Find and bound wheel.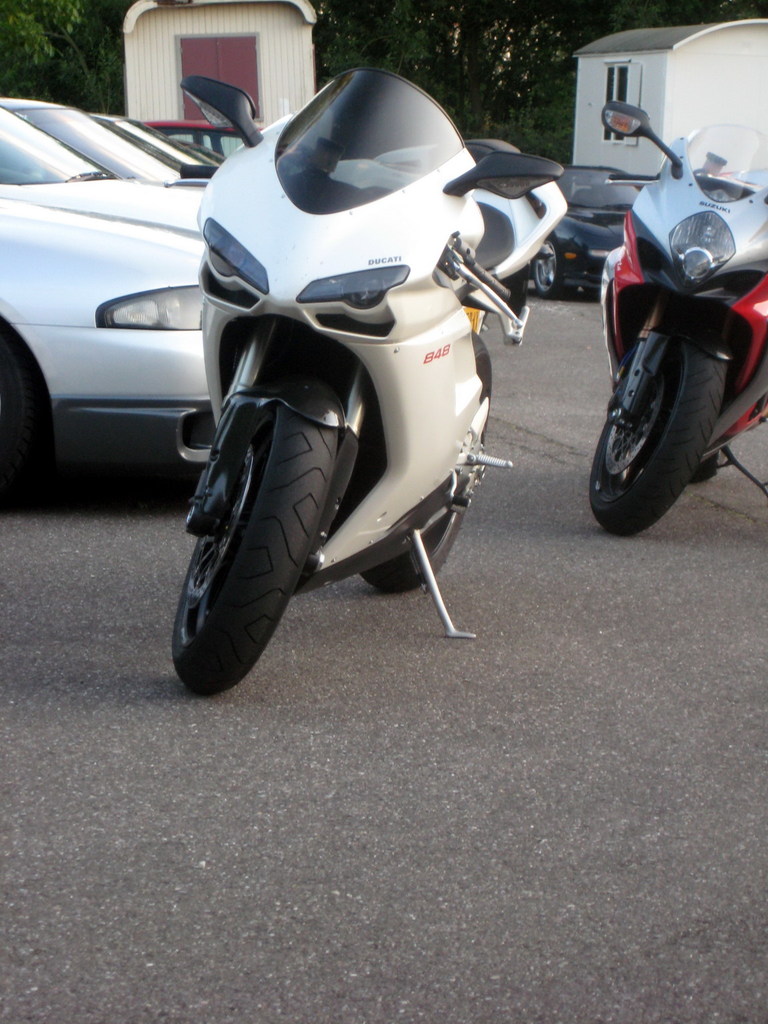
Bound: x1=172, y1=367, x2=323, y2=692.
